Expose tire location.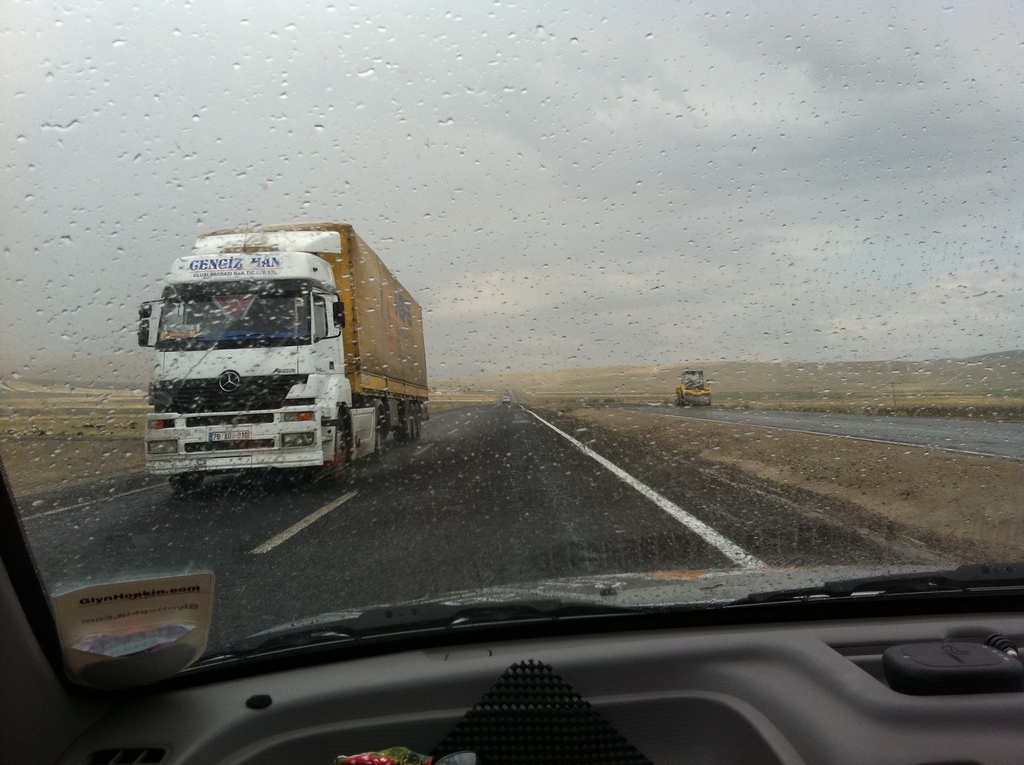
Exposed at 329:414:349:482.
